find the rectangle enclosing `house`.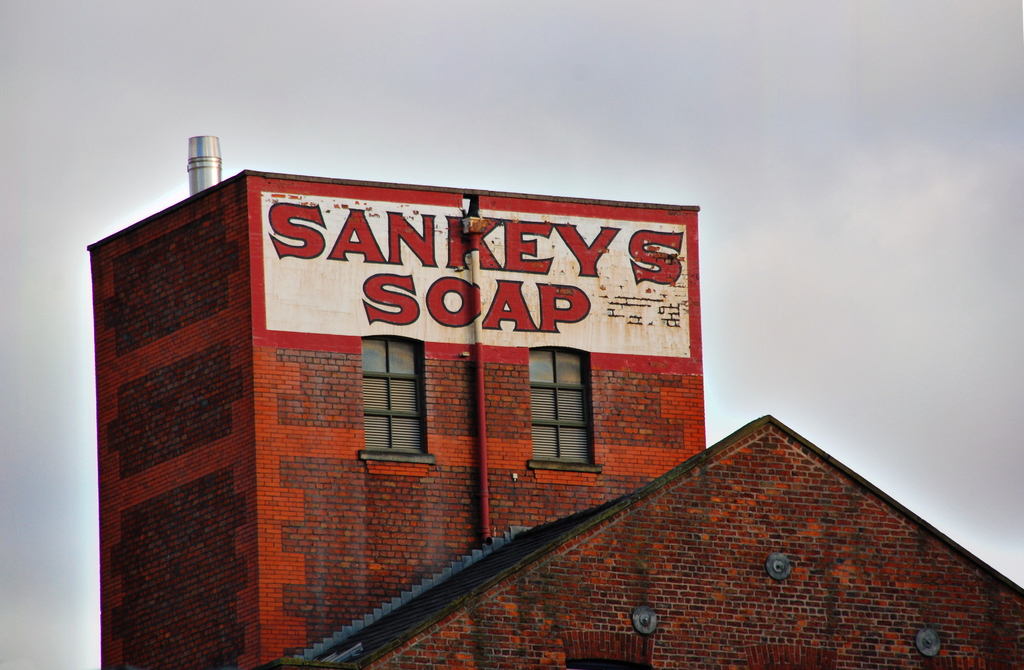
103, 181, 675, 625.
